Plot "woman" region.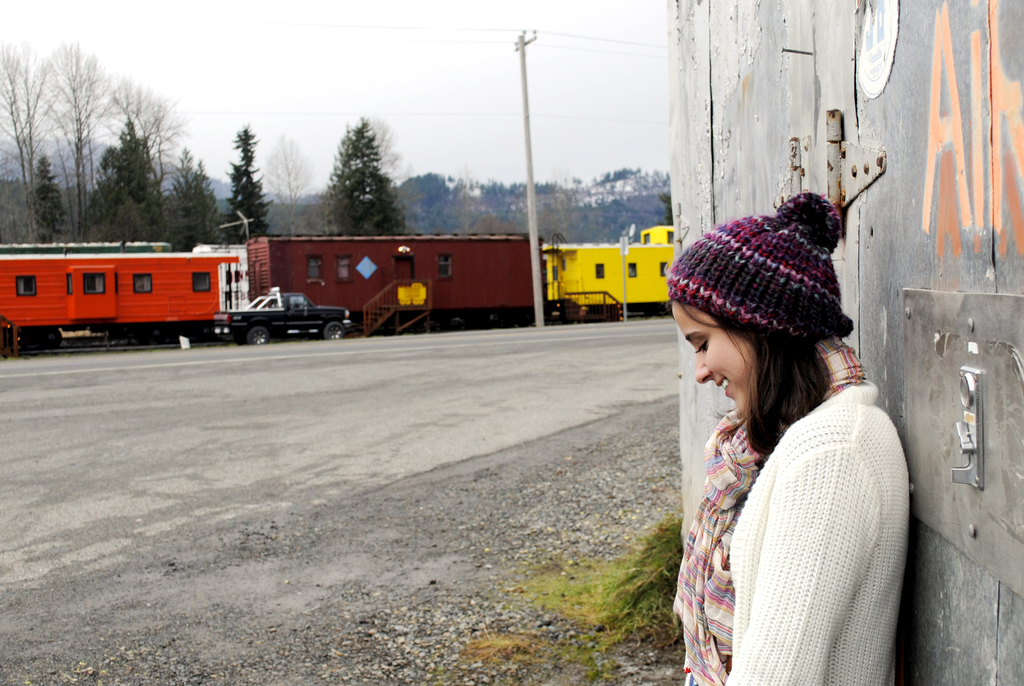
Plotted at 644 193 920 685.
